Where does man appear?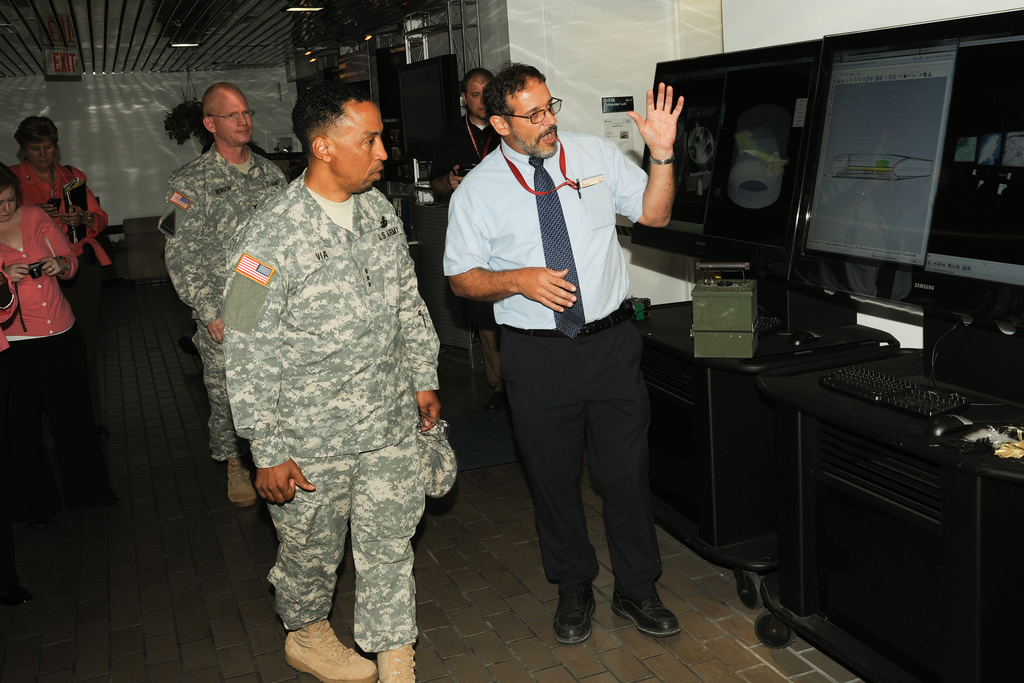
Appears at crop(445, 83, 677, 641).
